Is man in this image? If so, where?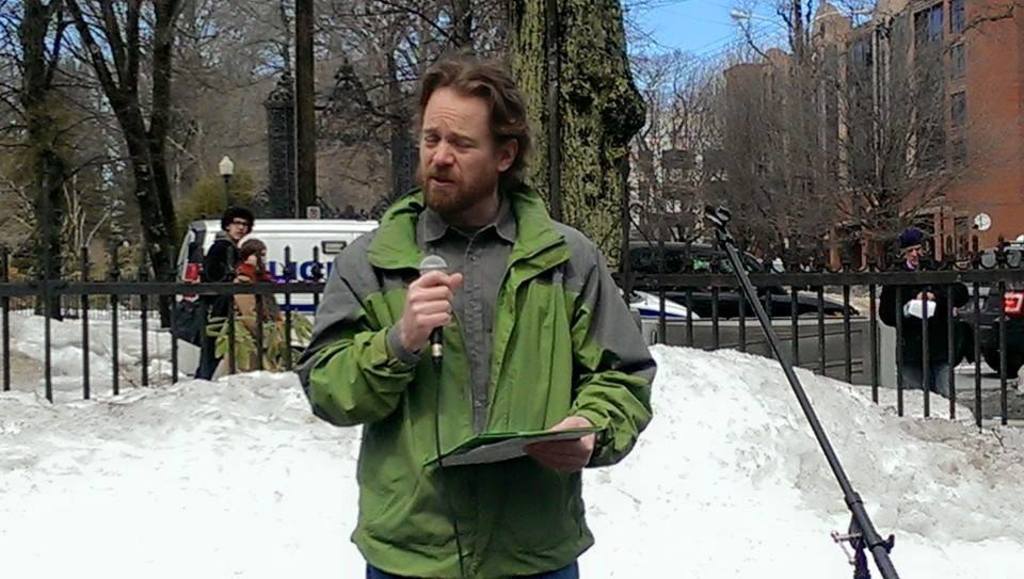
Yes, at {"x1": 193, "y1": 200, "x2": 258, "y2": 387}.
